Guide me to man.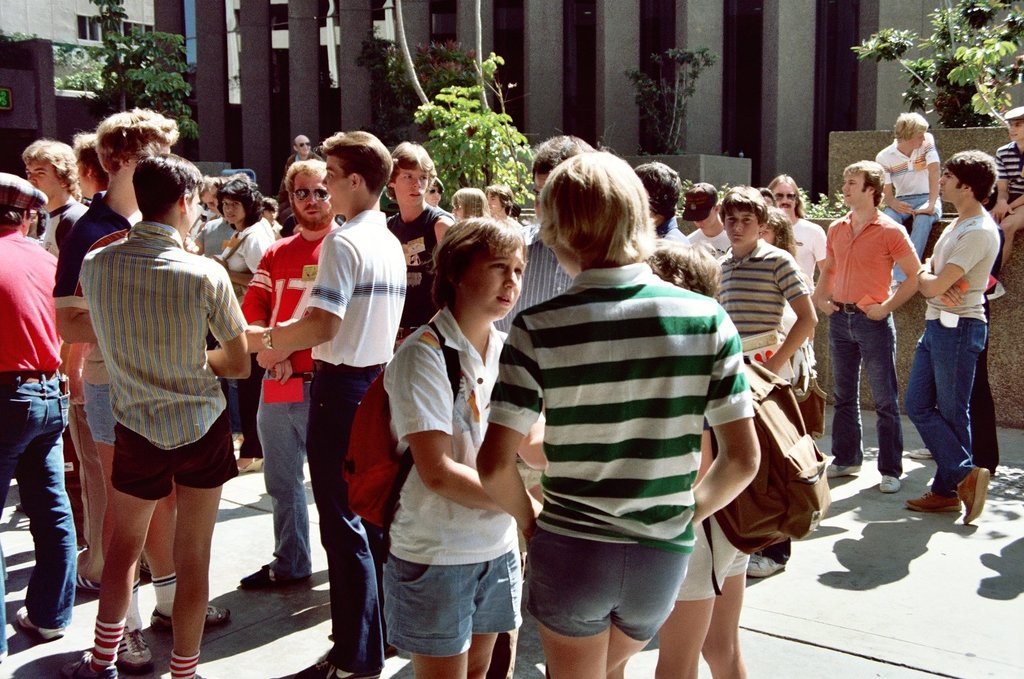
Guidance: <region>236, 153, 344, 589</region>.
